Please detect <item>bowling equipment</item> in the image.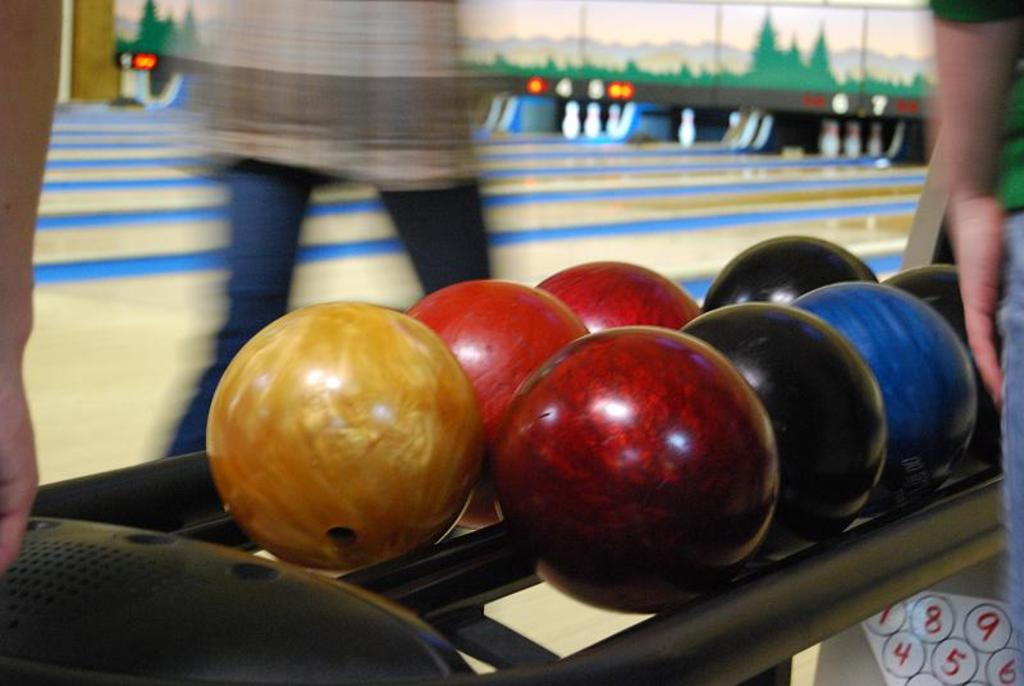
[841, 116, 860, 156].
